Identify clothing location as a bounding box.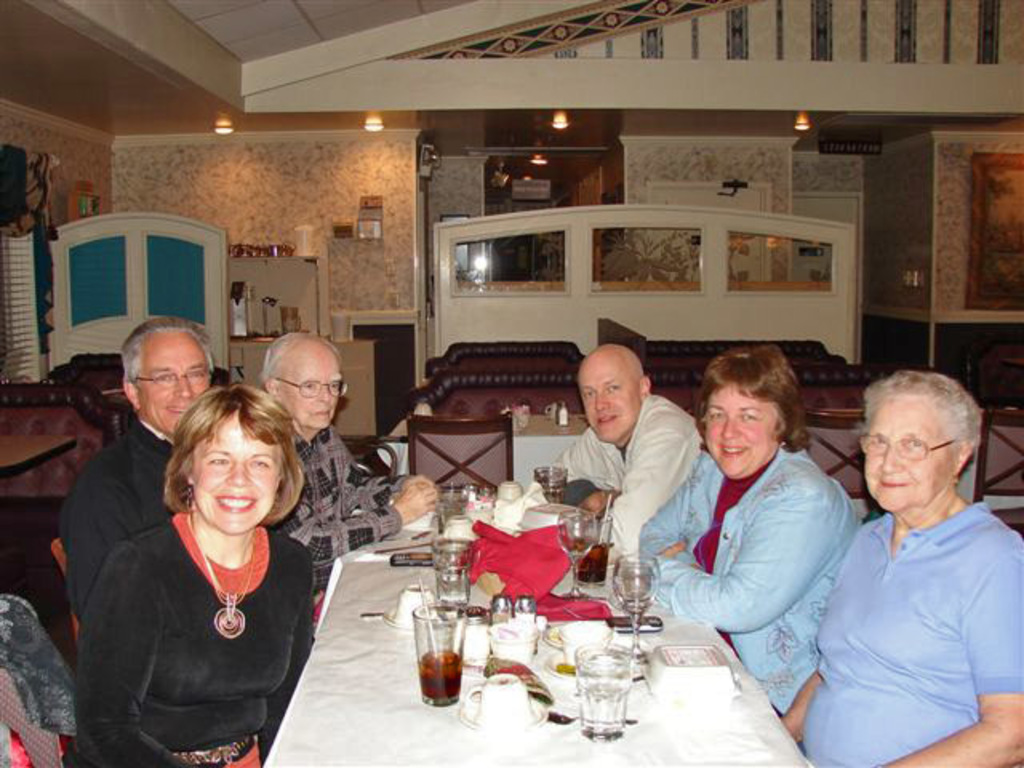
<bbox>83, 514, 320, 766</bbox>.
